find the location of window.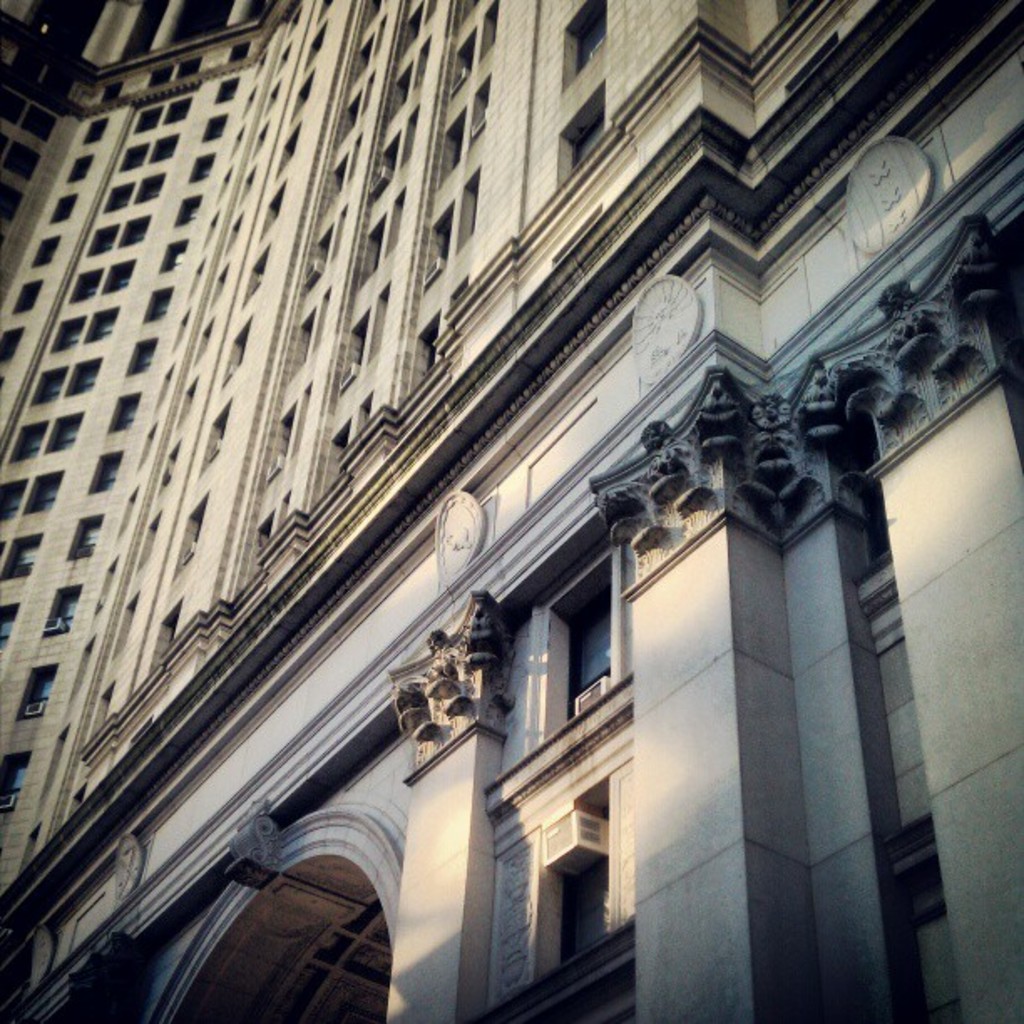
Location: rect(82, 689, 114, 751).
